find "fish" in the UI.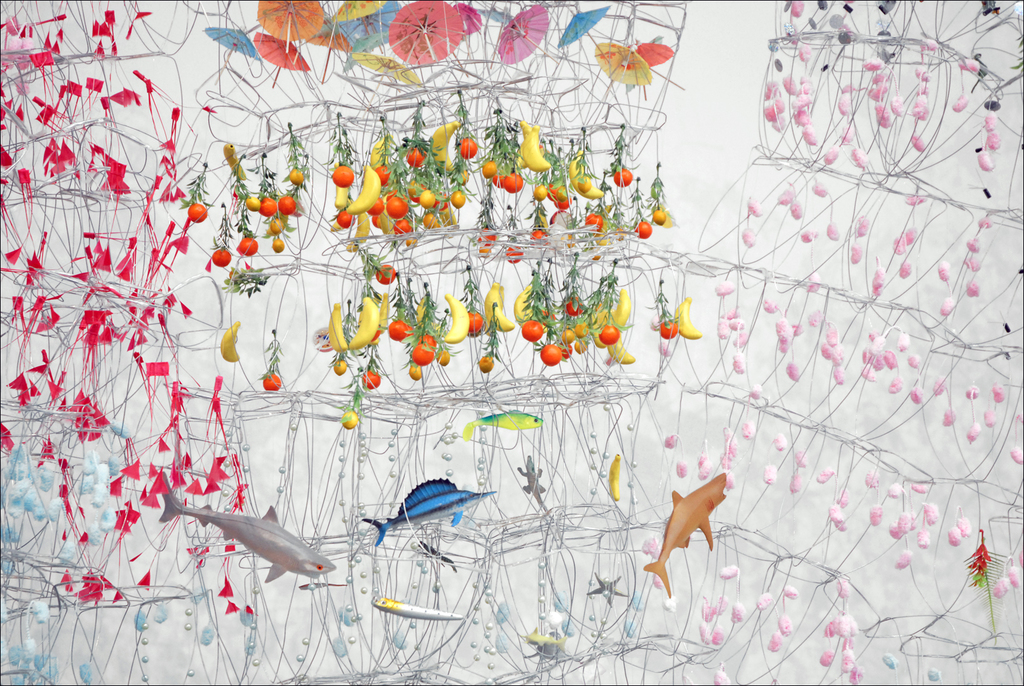
UI element at [463, 405, 547, 438].
